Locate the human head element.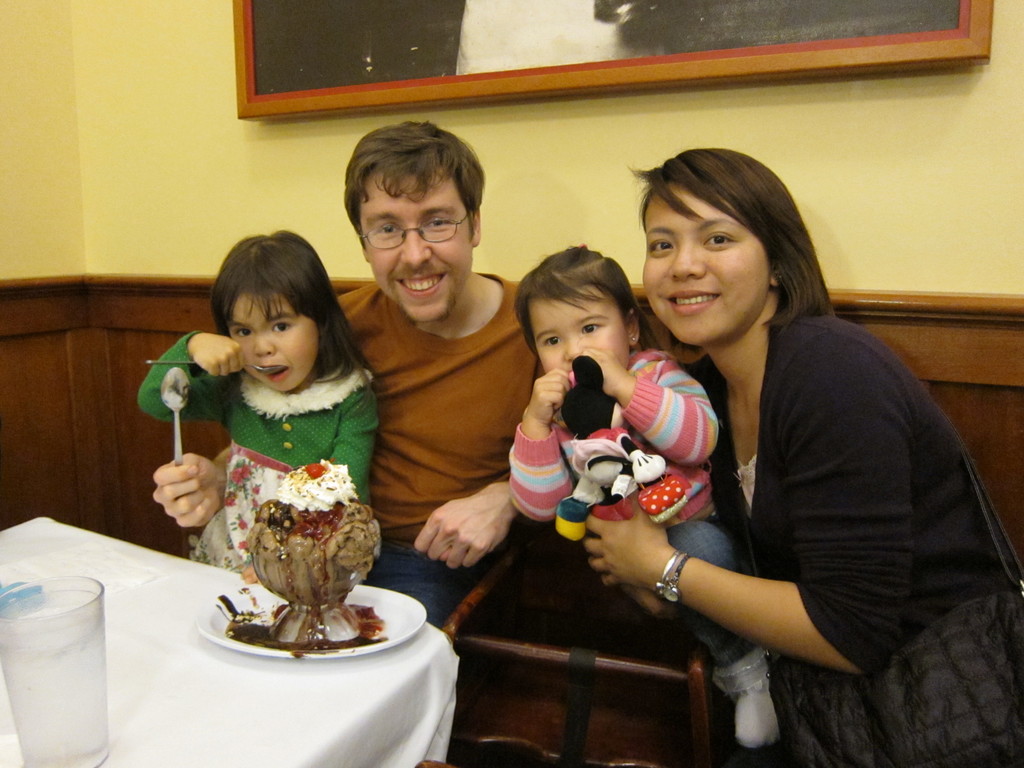
Element bbox: [x1=639, y1=149, x2=801, y2=349].
